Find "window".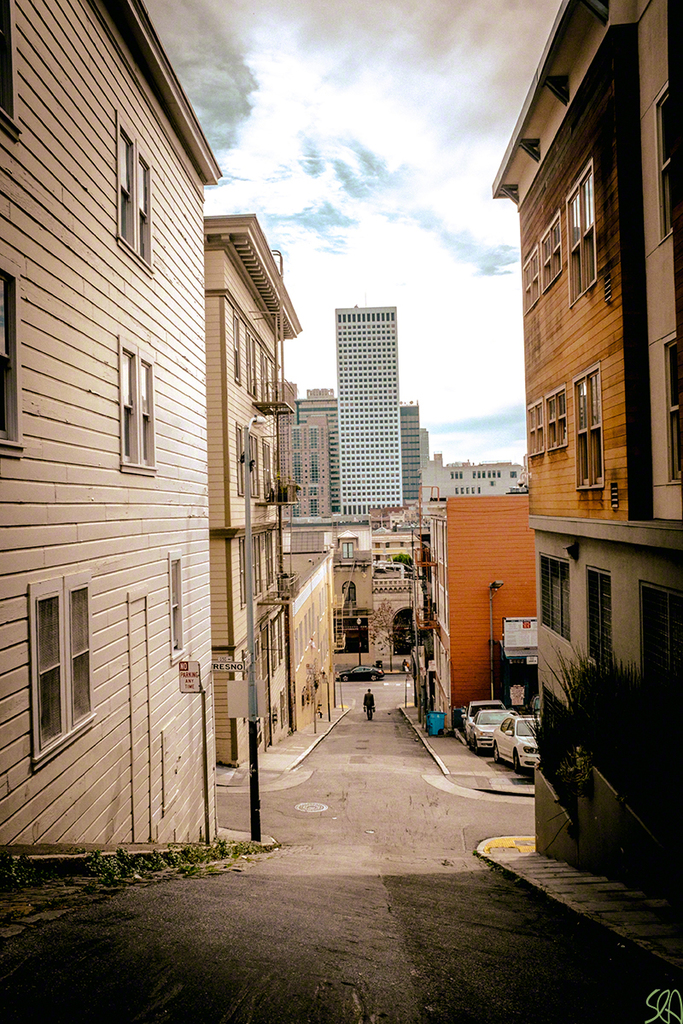
(x1=23, y1=561, x2=108, y2=772).
